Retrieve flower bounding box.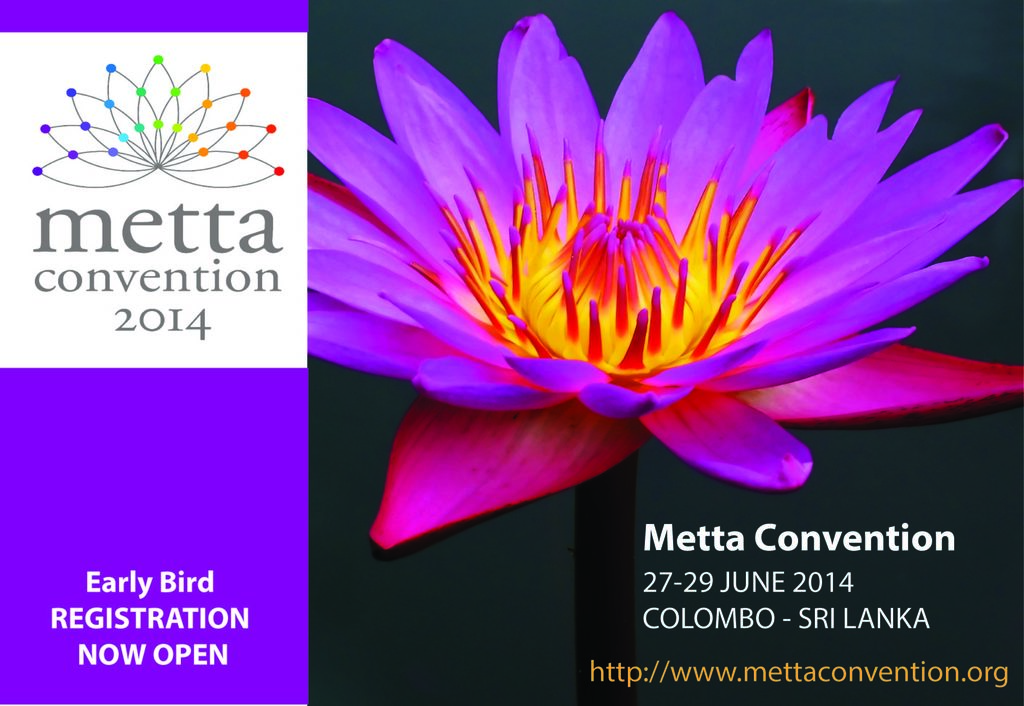
Bounding box: 33/60/285/190.
